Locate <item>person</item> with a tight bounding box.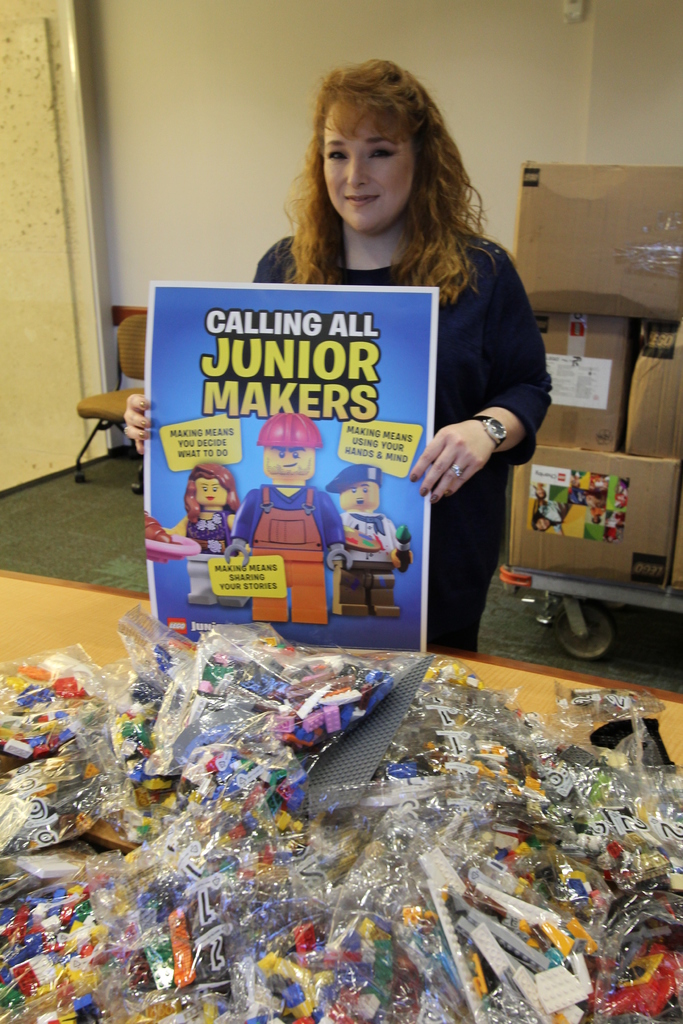
(124, 57, 550, 655).
